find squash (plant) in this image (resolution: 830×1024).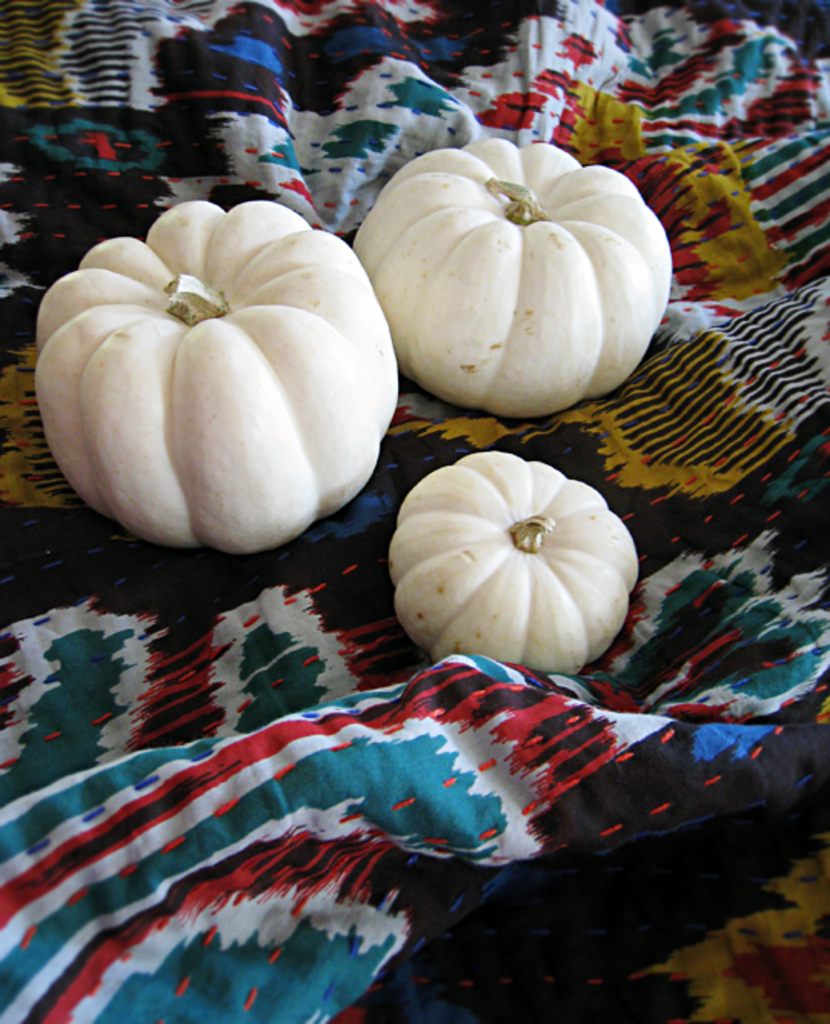
387:450:642:677.
